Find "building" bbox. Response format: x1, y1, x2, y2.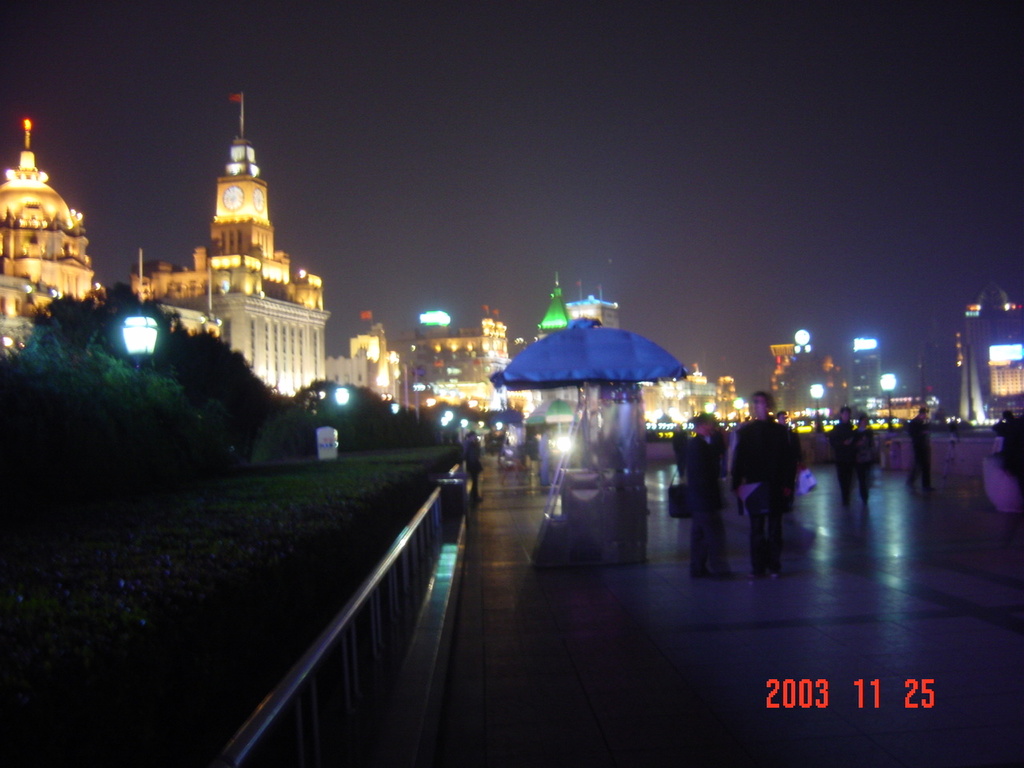
347, 317, 509, 422.
